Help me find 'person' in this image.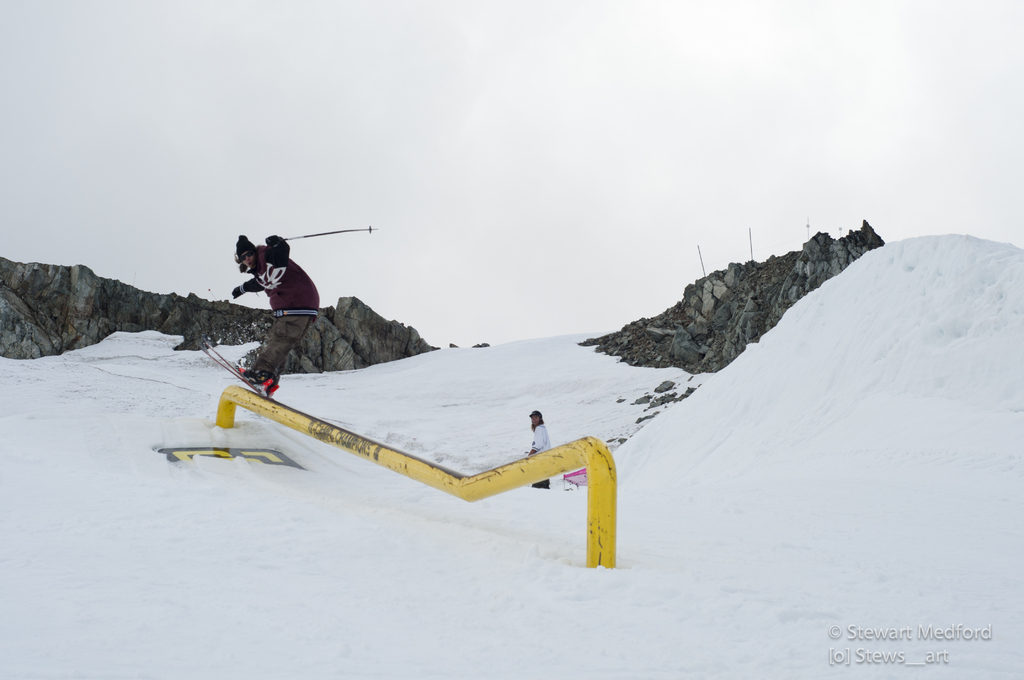
Found it: BBox(529, 408, 551, 490).
